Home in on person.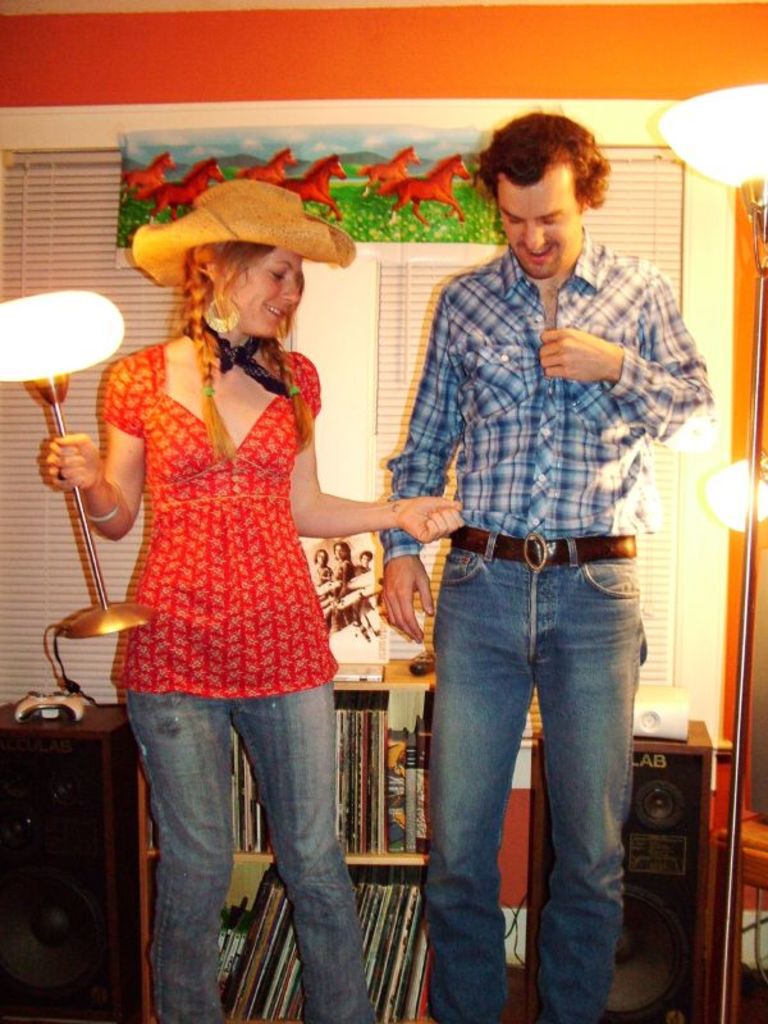
Homed in at pyautogui.locateOnScreen(376, 114, 709, 1023).
